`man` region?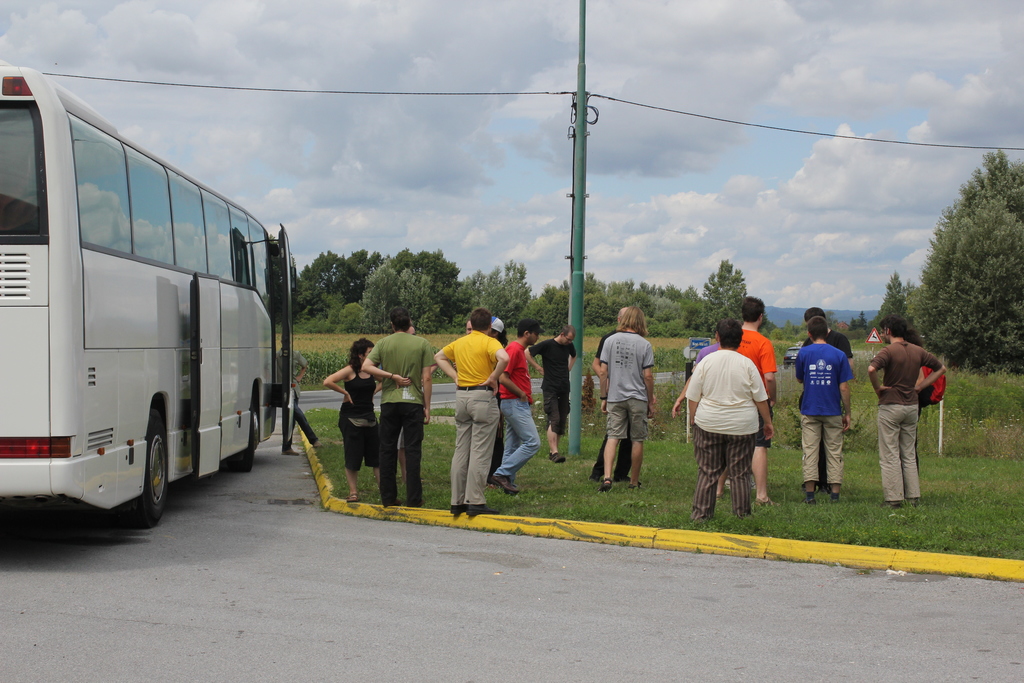
box(737, 298, 772, 498)
